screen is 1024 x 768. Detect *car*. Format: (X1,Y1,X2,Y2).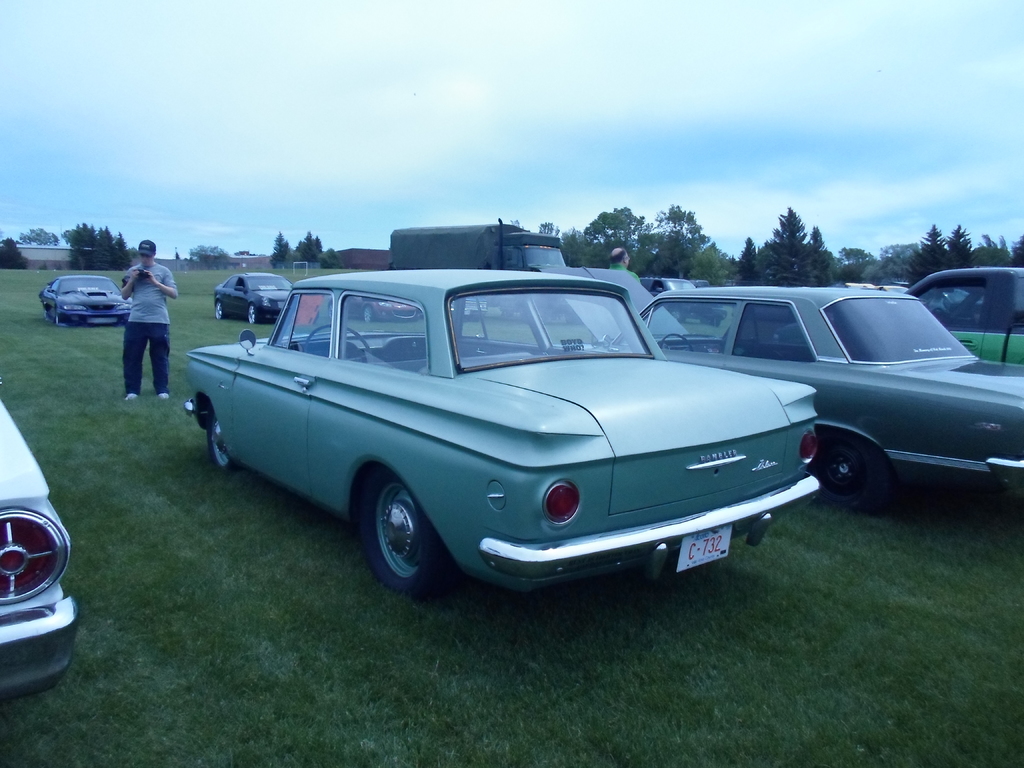
(590,286,1023,503).
